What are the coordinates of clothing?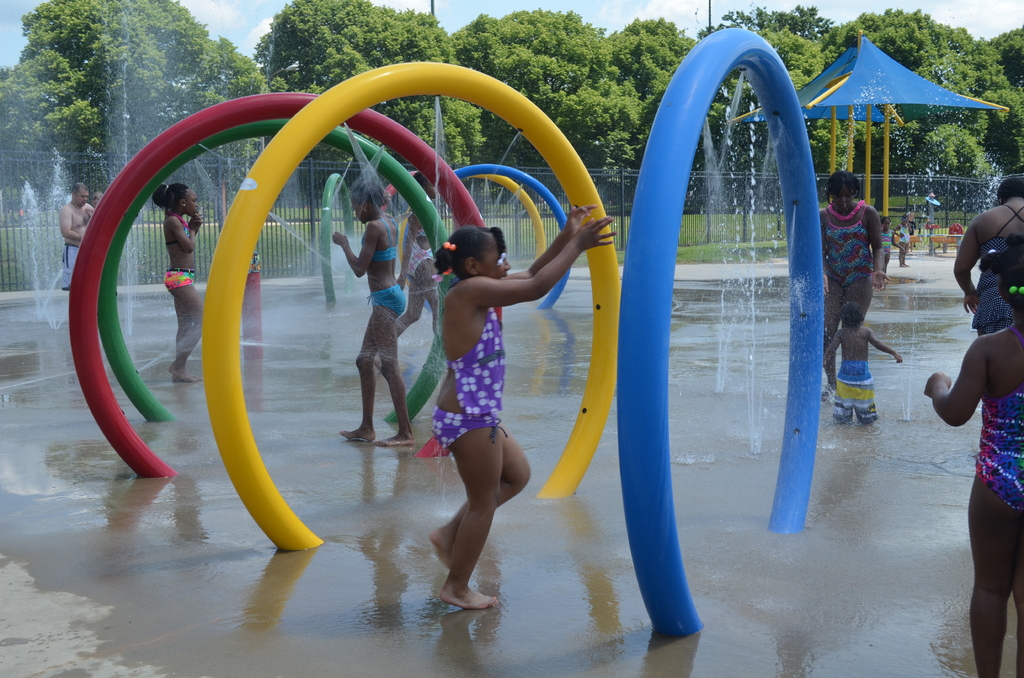
bbox=[899, 221, 912, 247].
